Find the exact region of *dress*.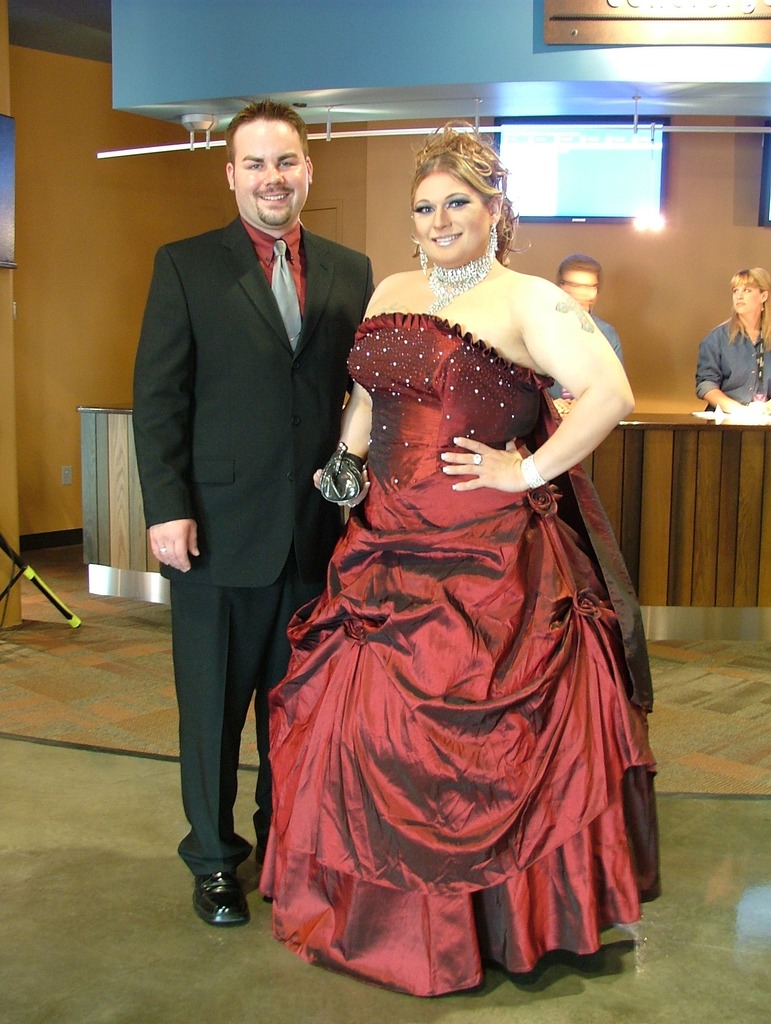
Exact region: locate(258, 306, 661, 1001).
